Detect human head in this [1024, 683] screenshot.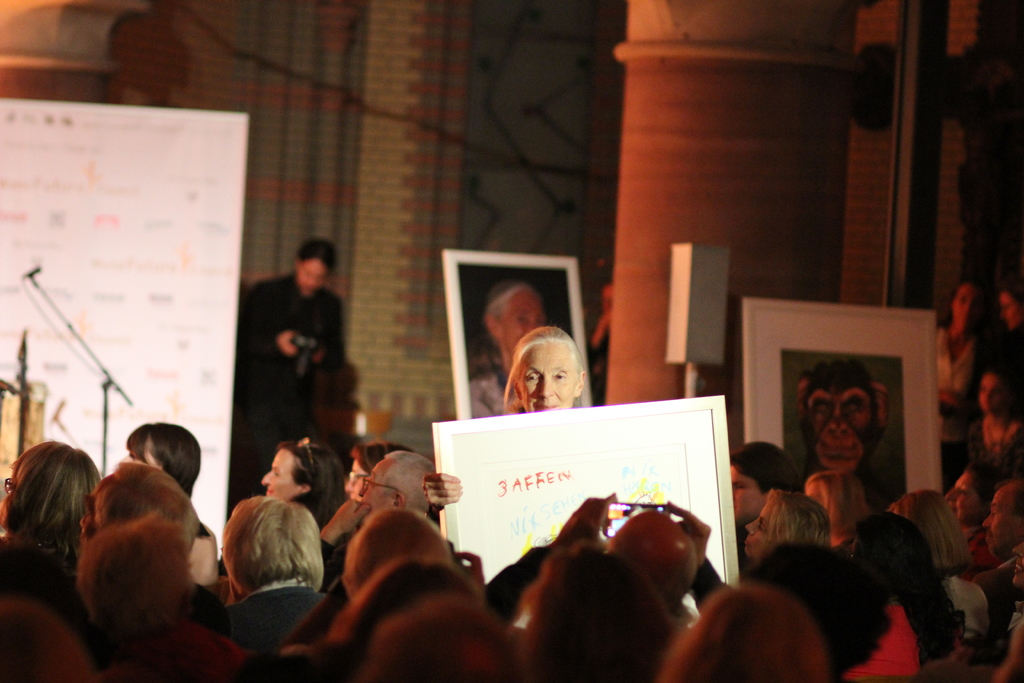
Detection: [x1=803, y1=472, x2=871, y2=541].
